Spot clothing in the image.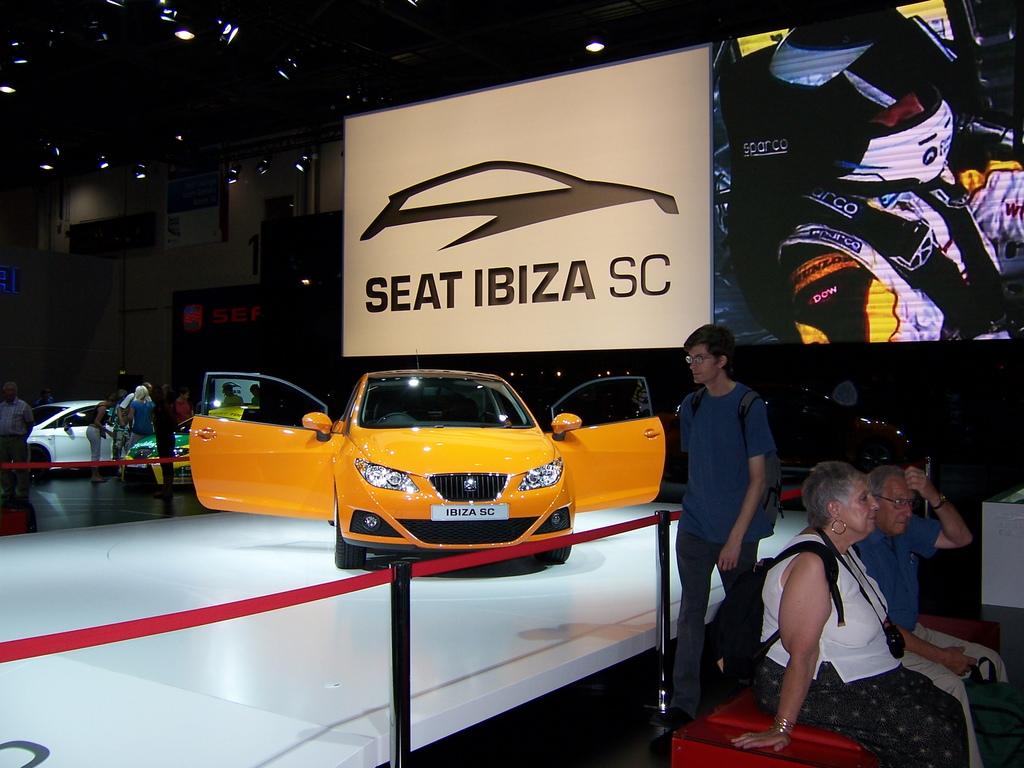
clothing found at (755,525,968,767).
